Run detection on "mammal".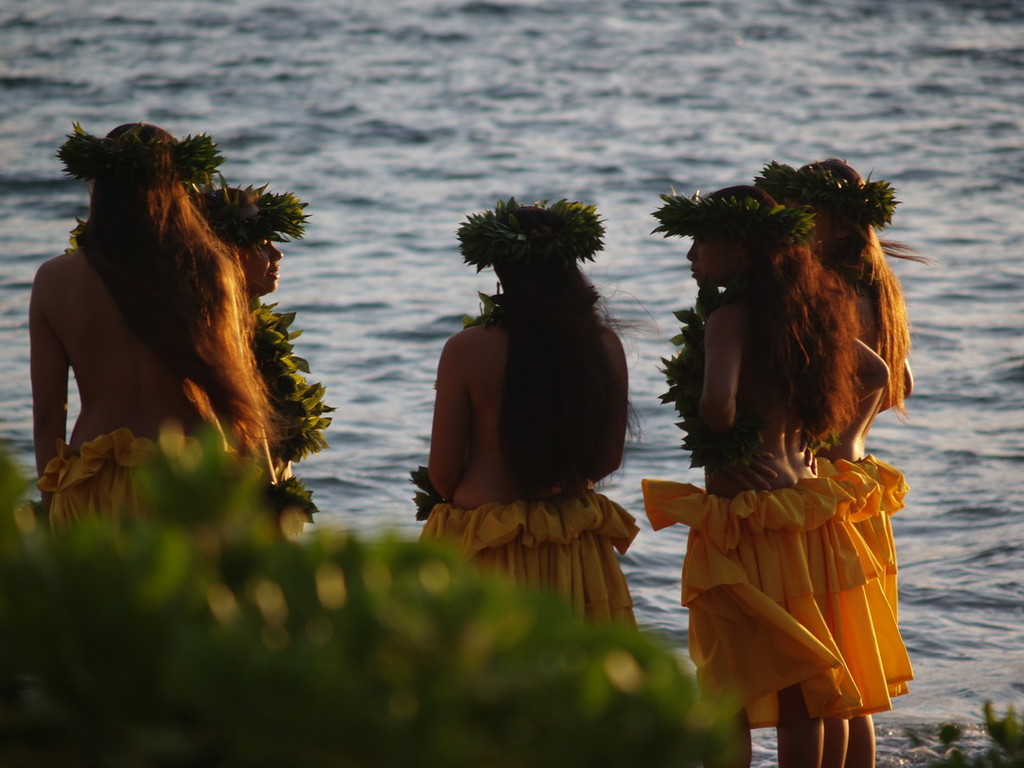
Result: x1=419, y1=190, x2=658, y2=627.
